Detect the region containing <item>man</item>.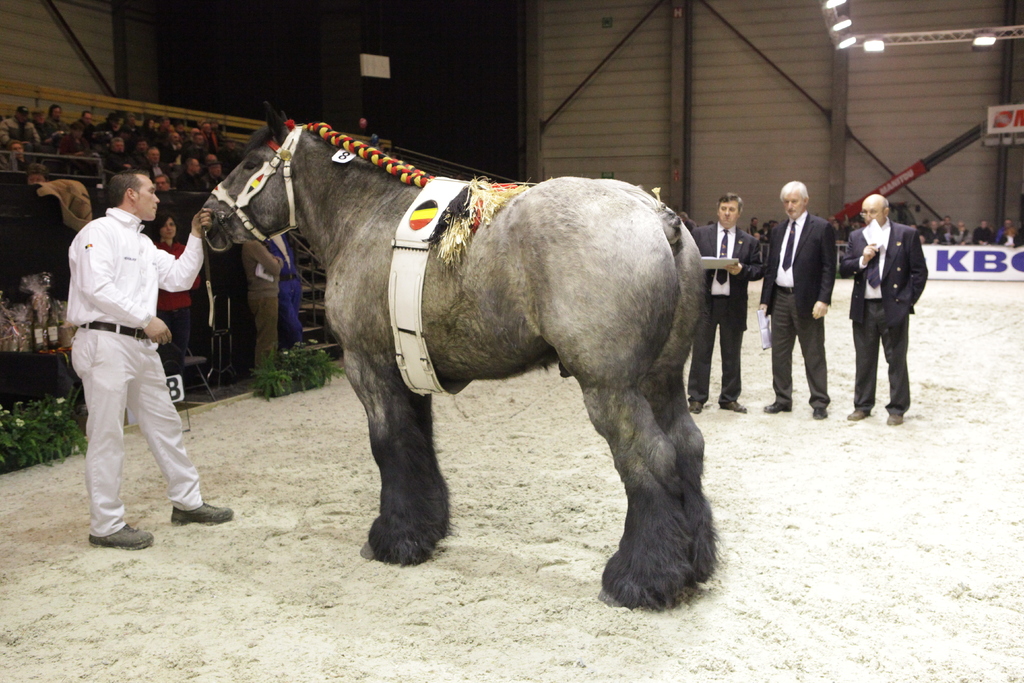
select_region(830, 192, 932, 427).
